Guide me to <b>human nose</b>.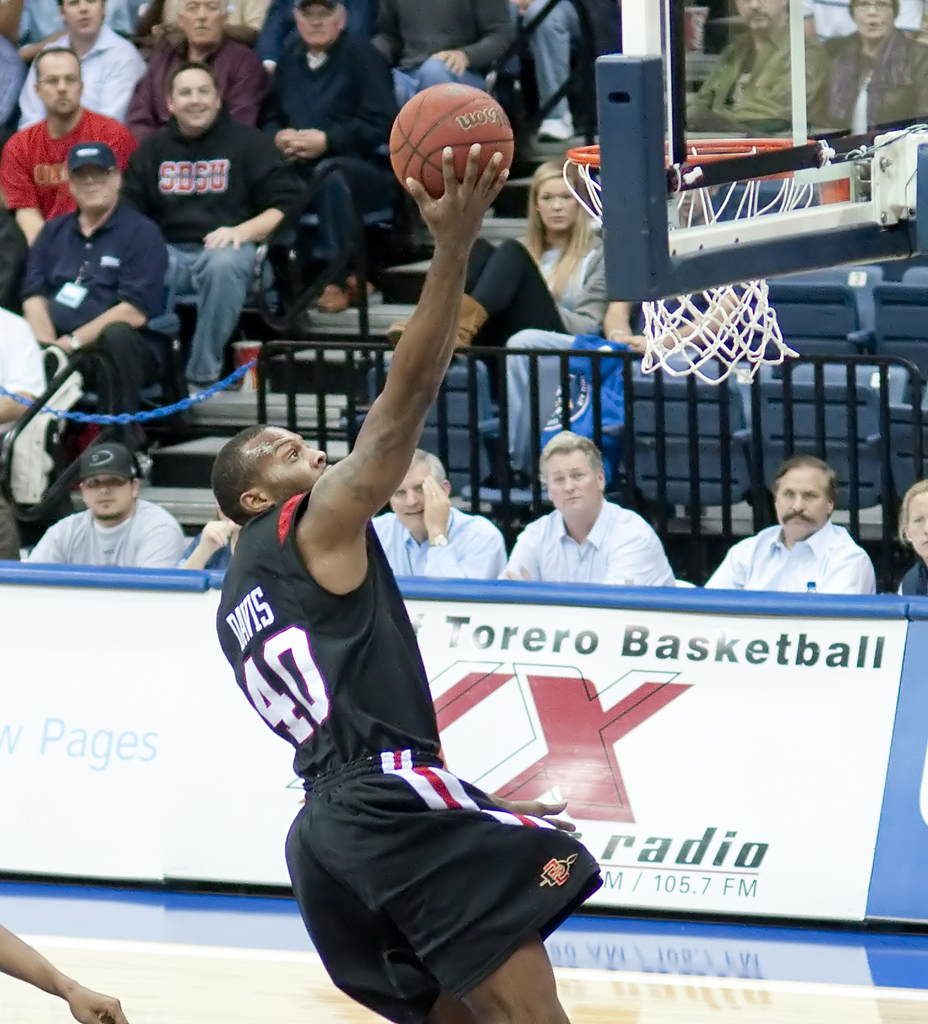
Guidance: <bbox>76, 0, 88, 14</bbox>.
